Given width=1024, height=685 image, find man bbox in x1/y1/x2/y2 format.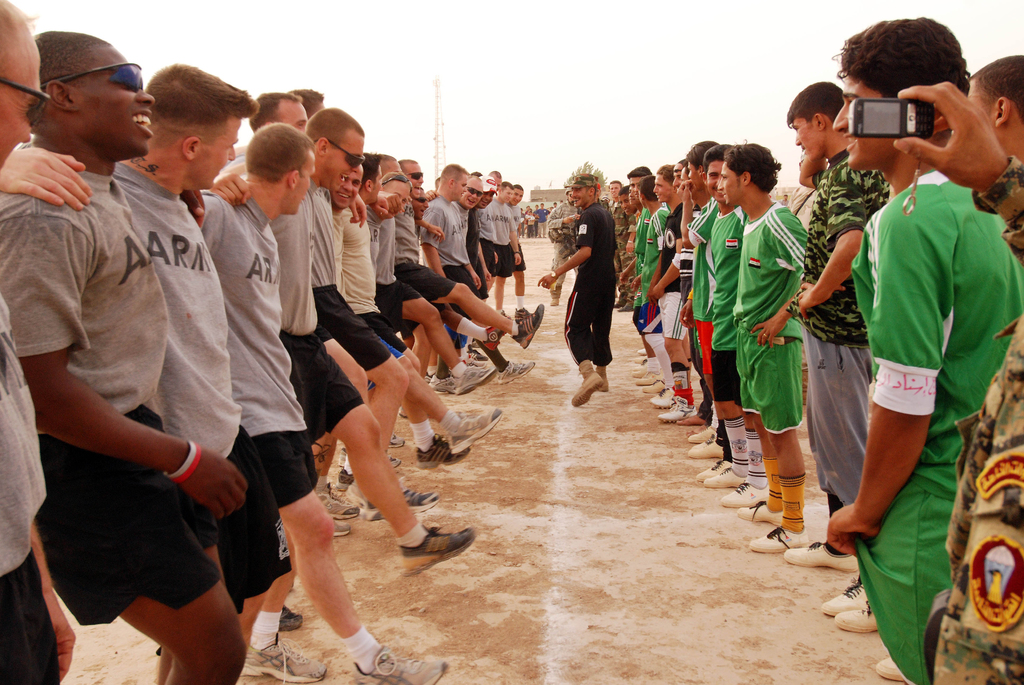
969/55/1023/161.
